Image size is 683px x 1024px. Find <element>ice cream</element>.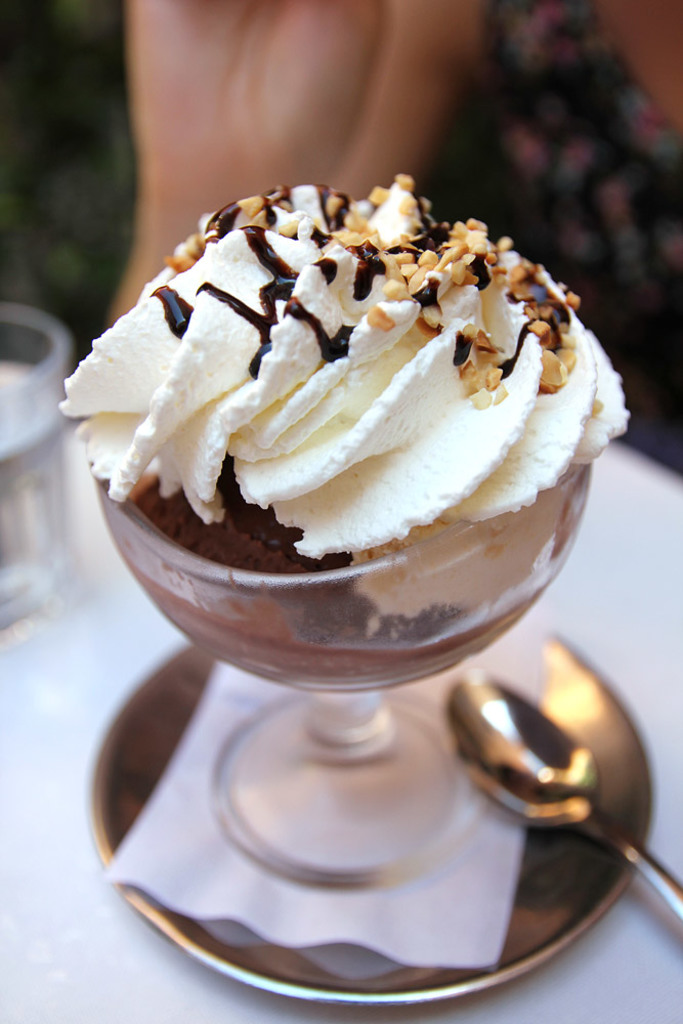
53 144 637 730.
